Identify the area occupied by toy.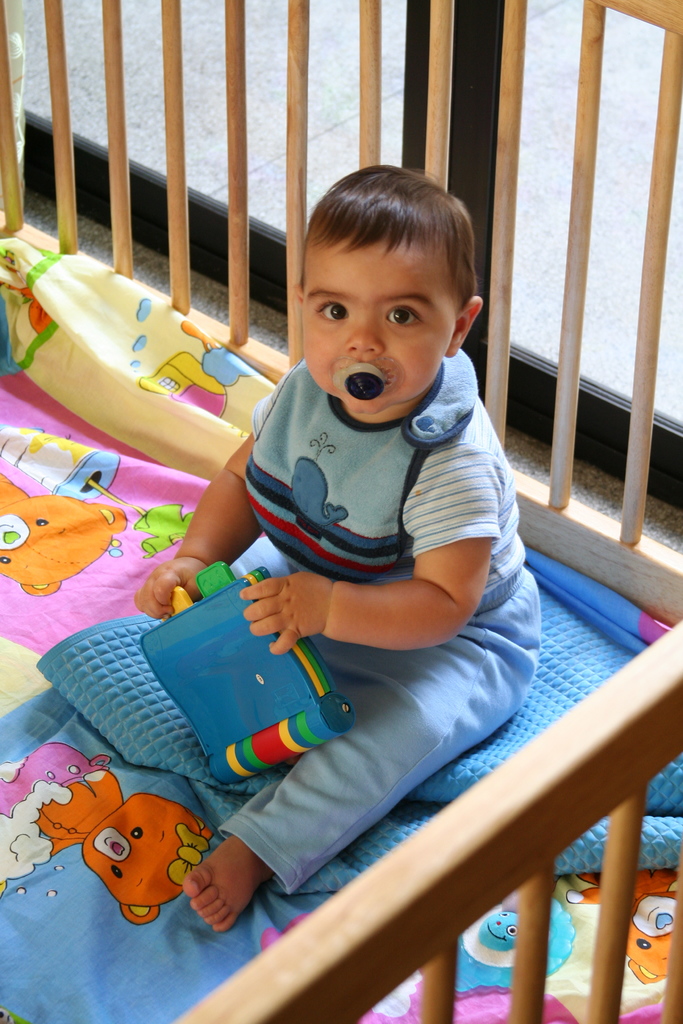
Area: 136/559/351/786.
